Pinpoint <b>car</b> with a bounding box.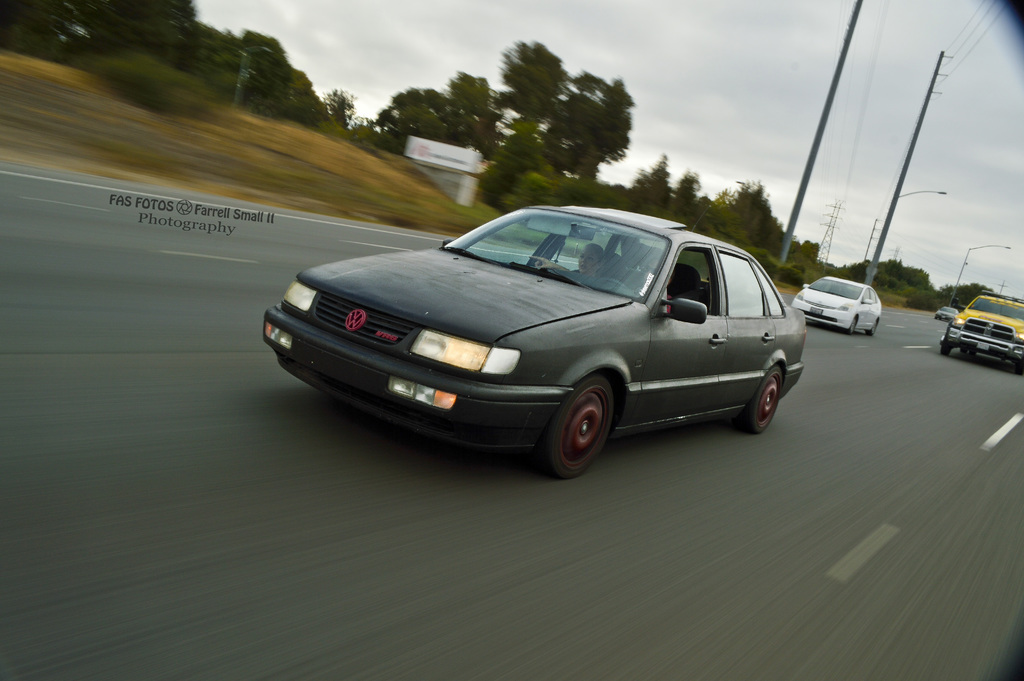
(left=255, top=198, right=826, bottom=475).
